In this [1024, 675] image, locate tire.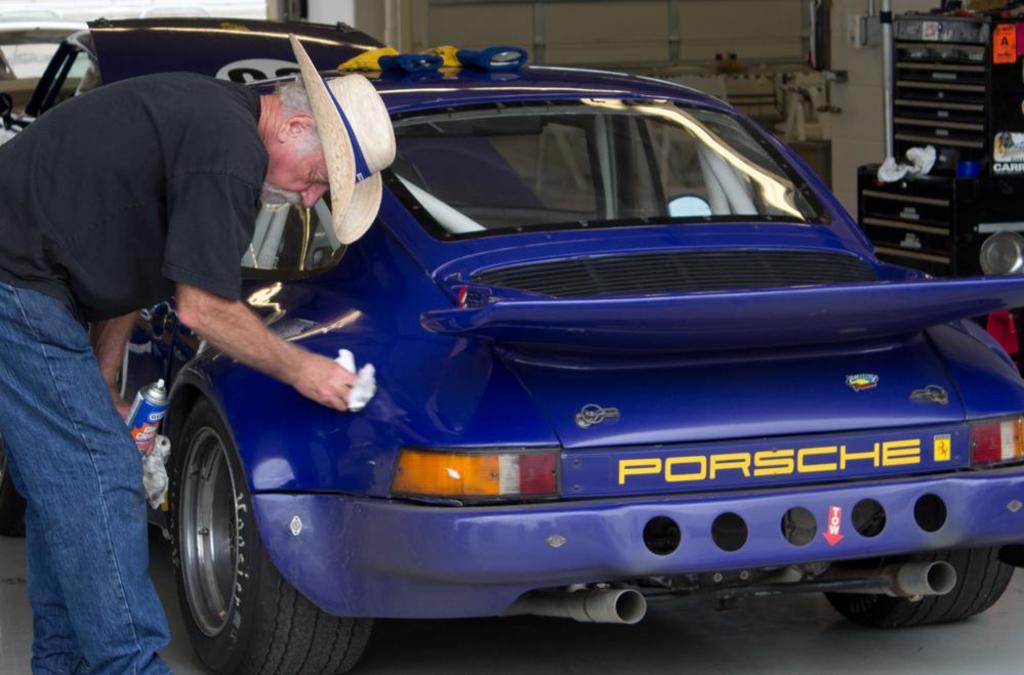
Bounding box: <box>160,399,367,674</box>.
